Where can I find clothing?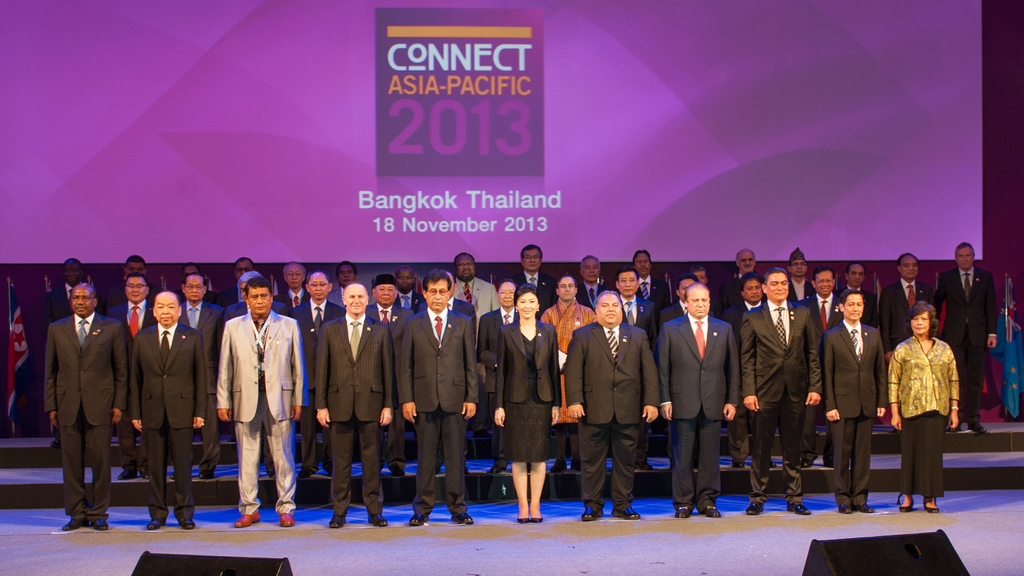
You can find it at {"left": 638, "top": 267, "right": 692, "bottom": 313}.
